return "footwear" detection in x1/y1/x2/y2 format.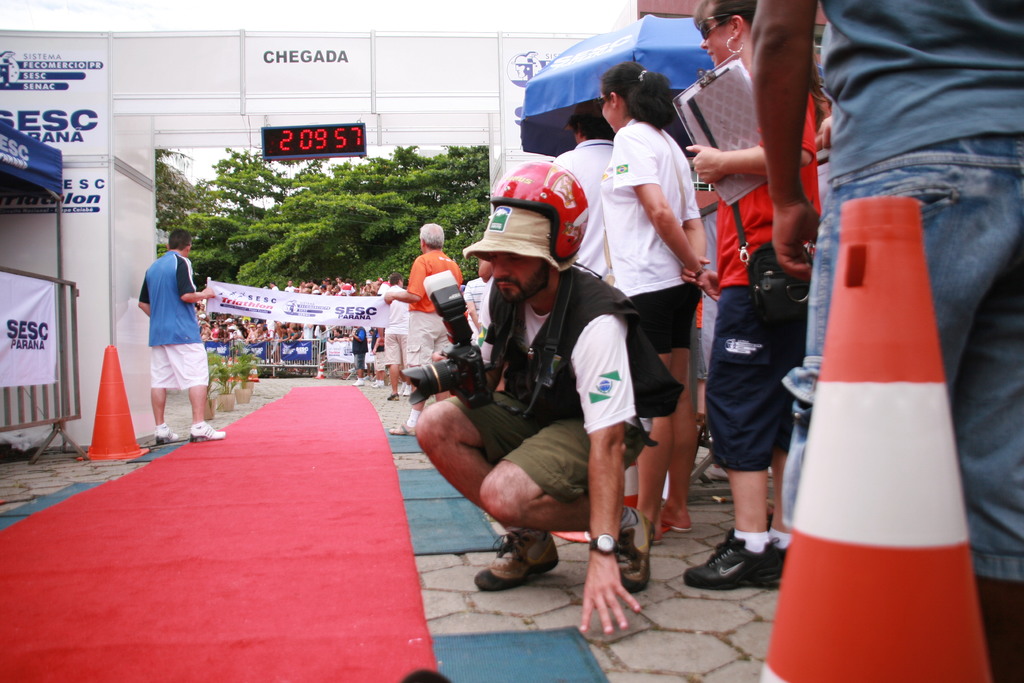
185/416/230/446.
